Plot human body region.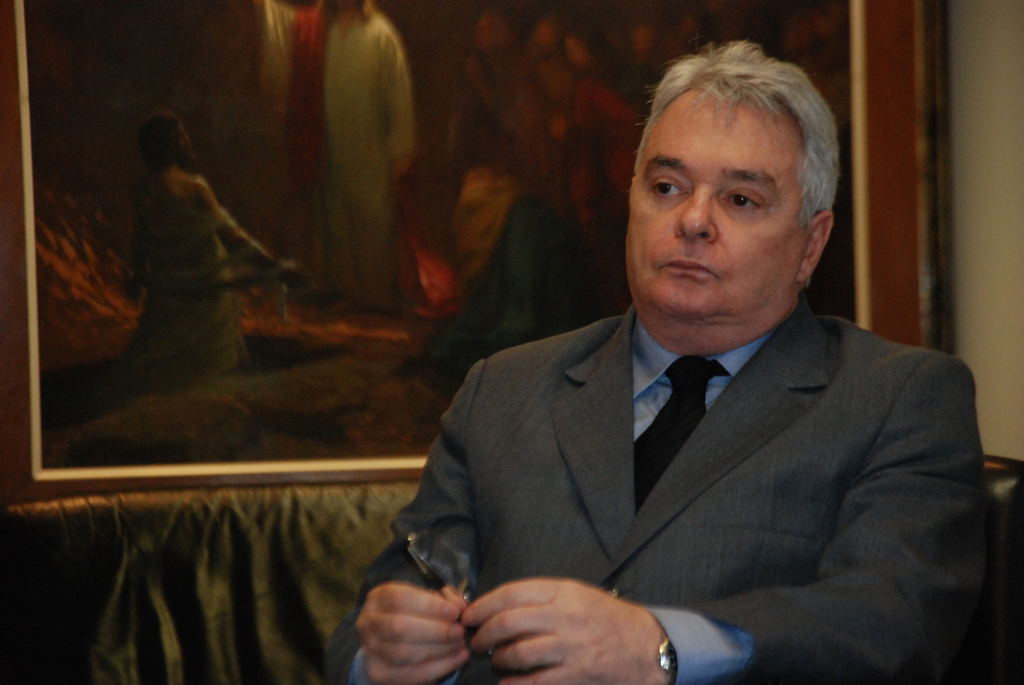
Plotted at bbox=[407, 148, 1020, 684].
